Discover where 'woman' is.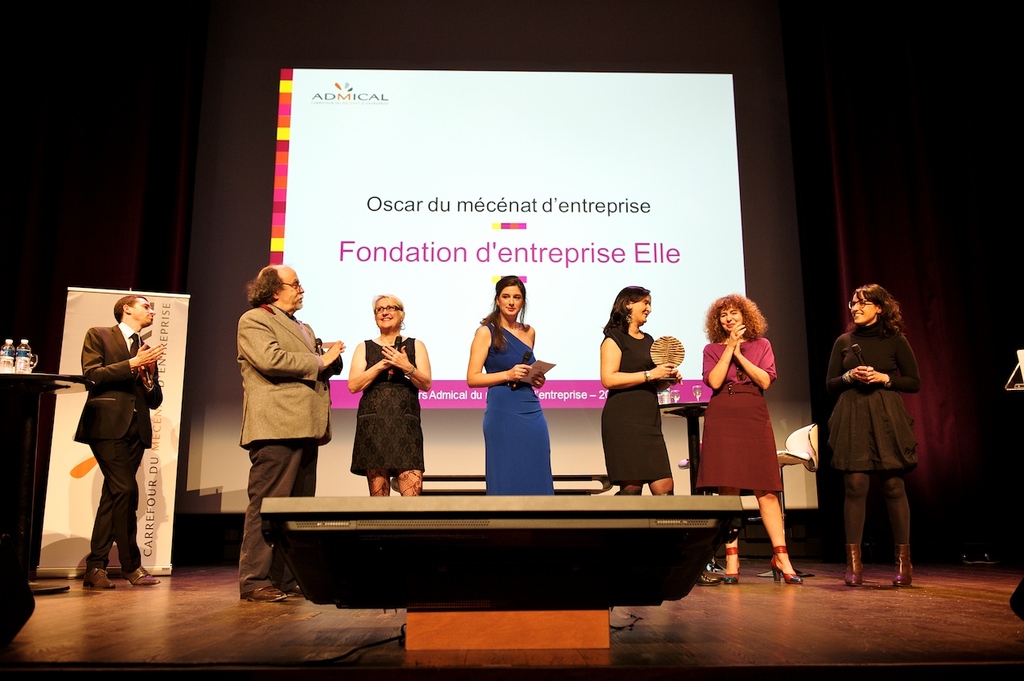
Discovered at [595,281,684,495].
